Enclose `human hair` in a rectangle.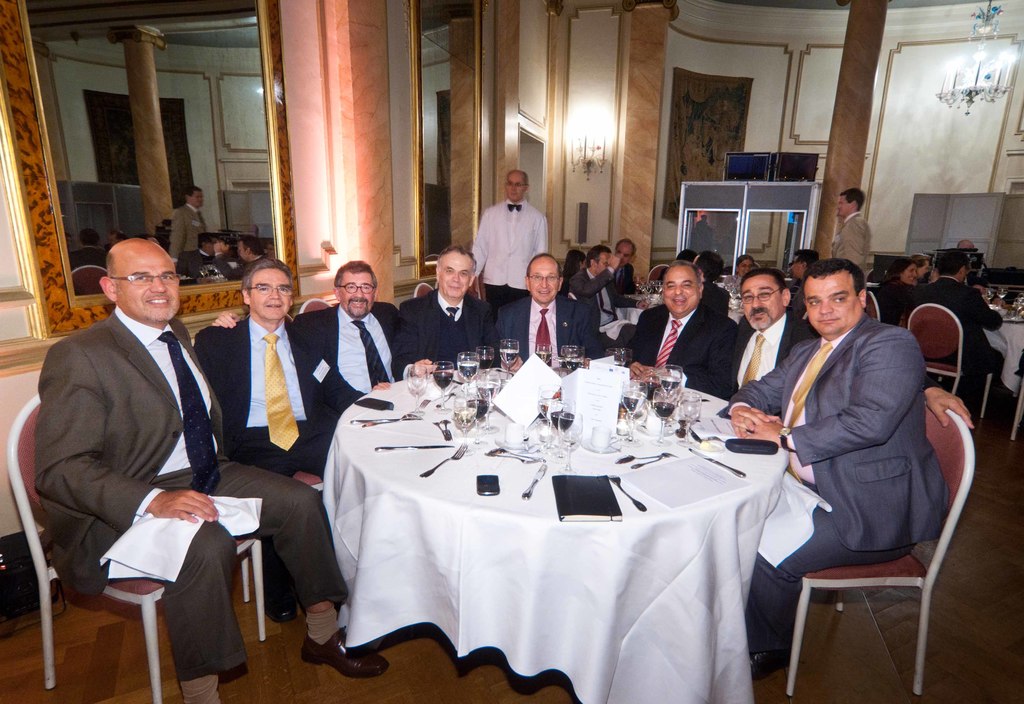
(x1=241, y1=259, x2=296, y2=310).
